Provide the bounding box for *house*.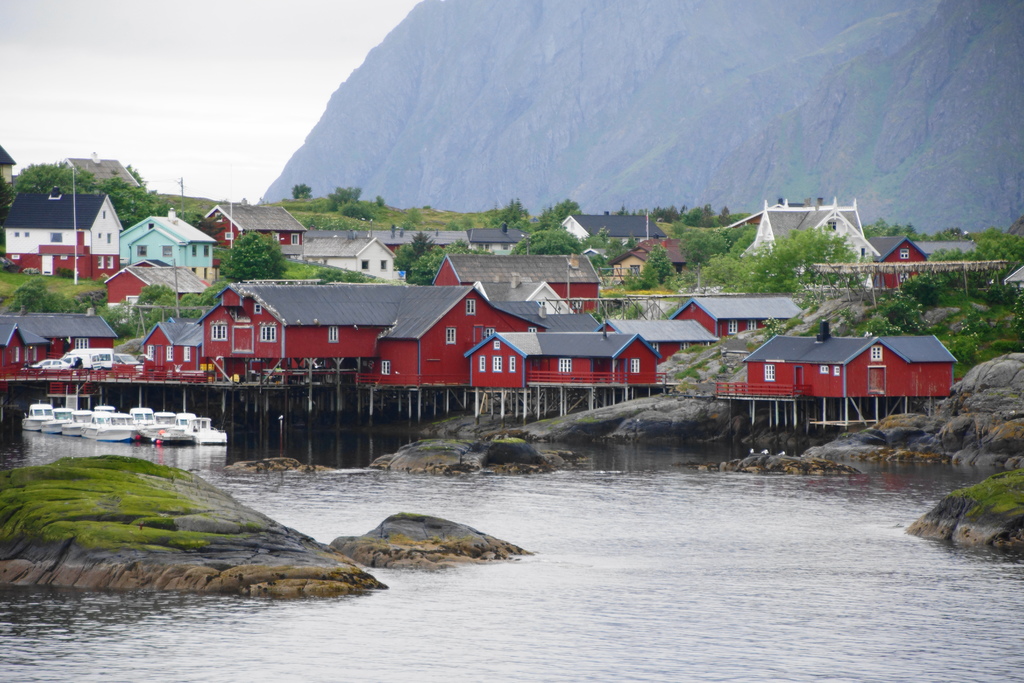
<region>119, 208, 207, 264</region>.
